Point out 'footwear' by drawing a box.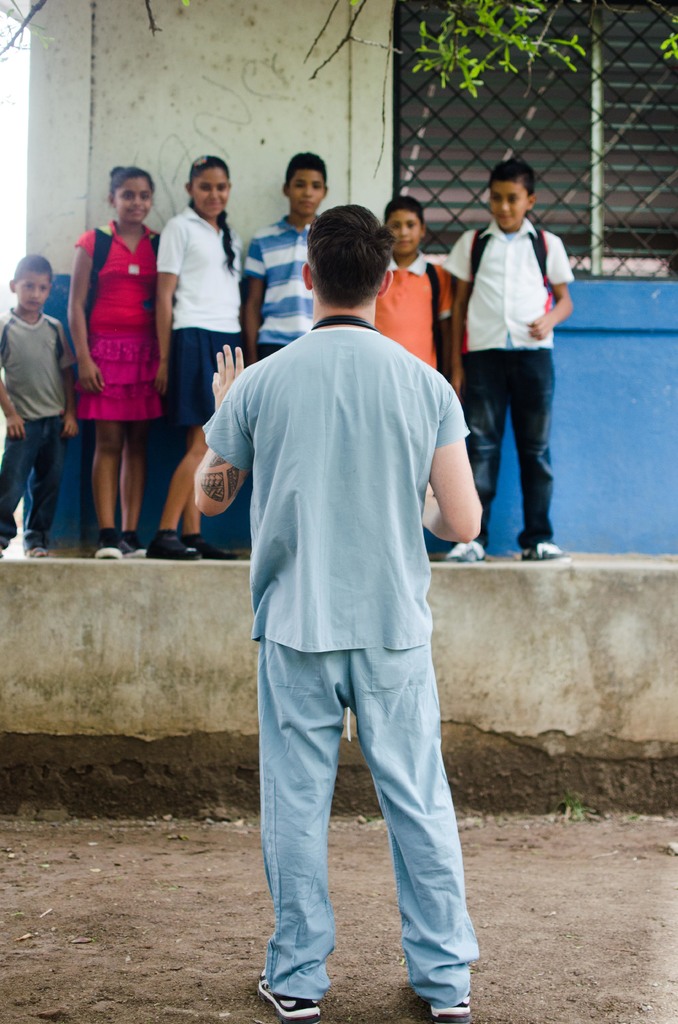
crop(521, 534, 573, 562).
